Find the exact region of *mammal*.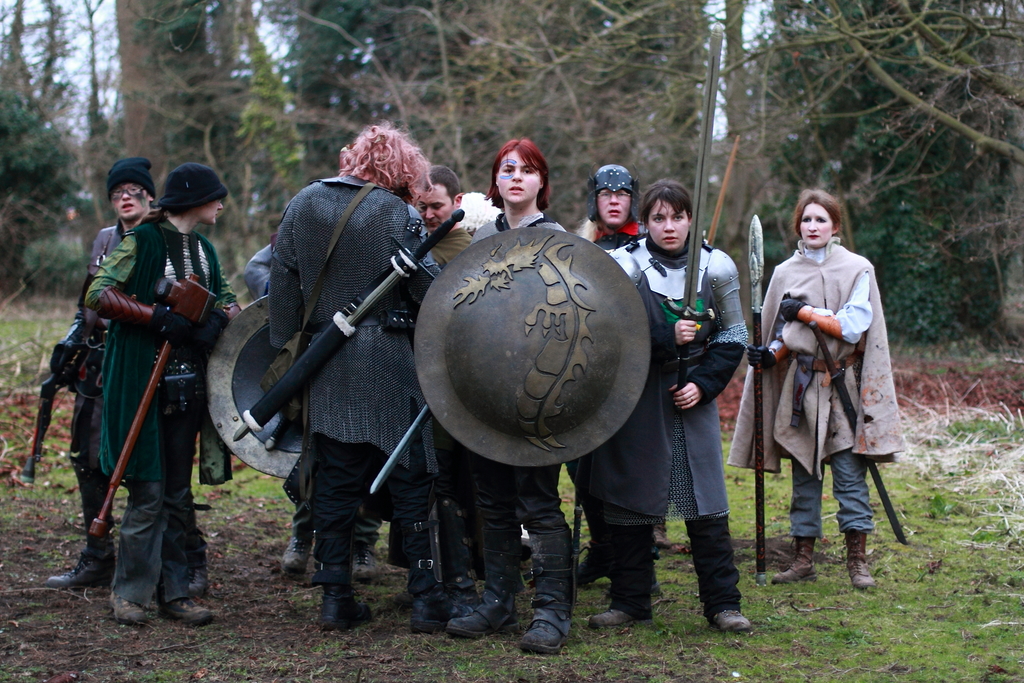
Exact region: box=[84, 161, 240, 625].
